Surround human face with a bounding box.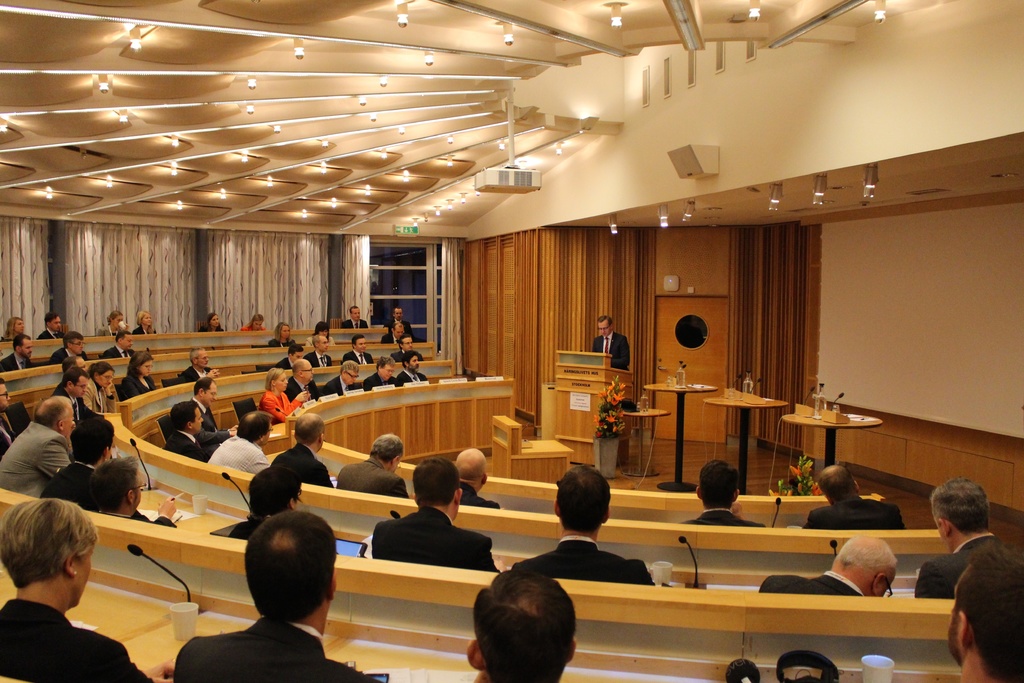
379, 365, 394, 379.
